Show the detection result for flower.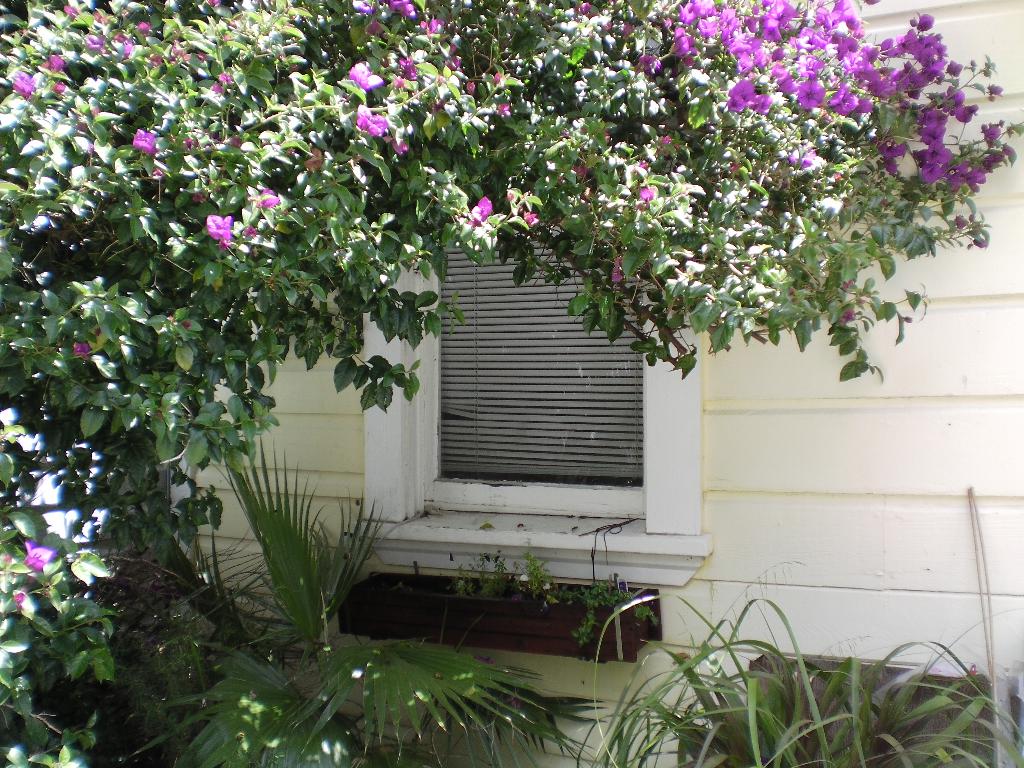
bbox=[44, 51, 62, 74].
